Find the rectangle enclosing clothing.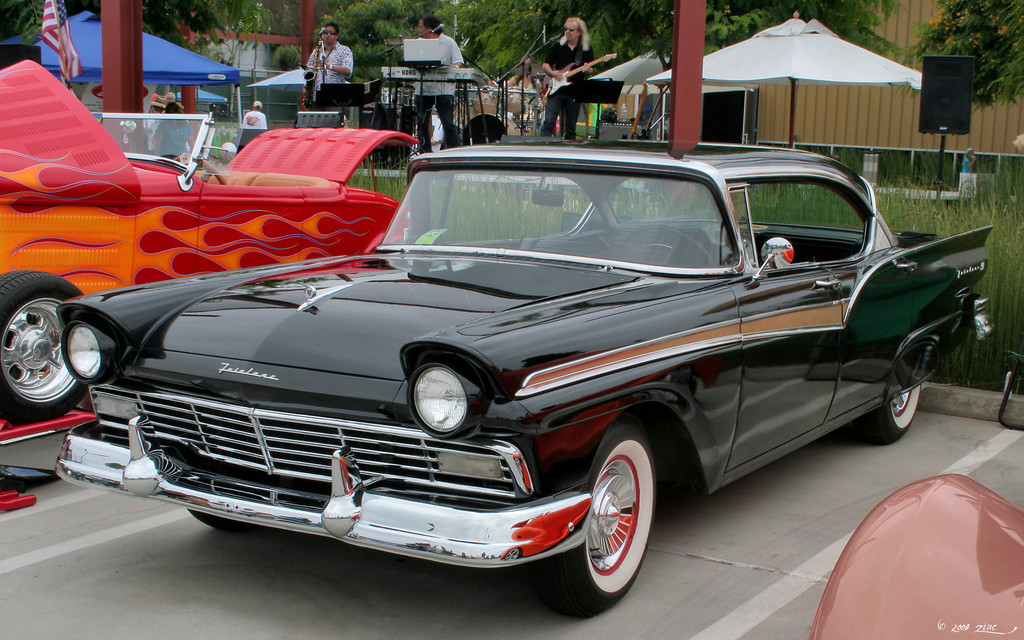
box(539, 38, 593, 143).
